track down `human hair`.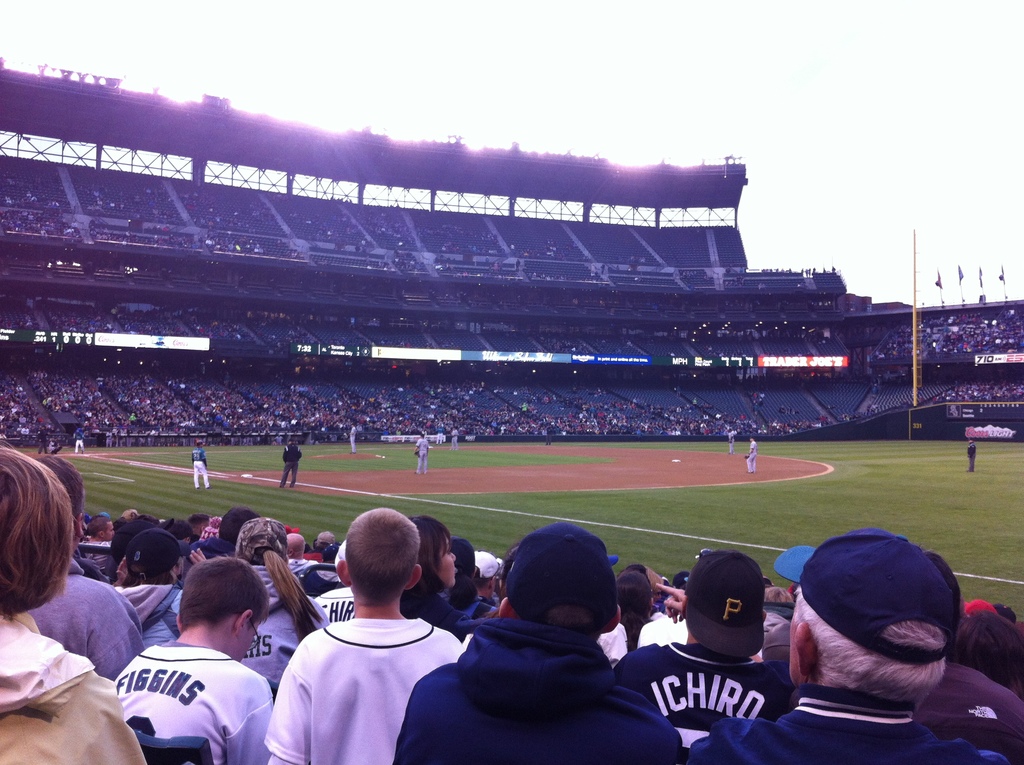
Tracked to pyautogui.locateOnScreen(120, 561, 171, 586).
